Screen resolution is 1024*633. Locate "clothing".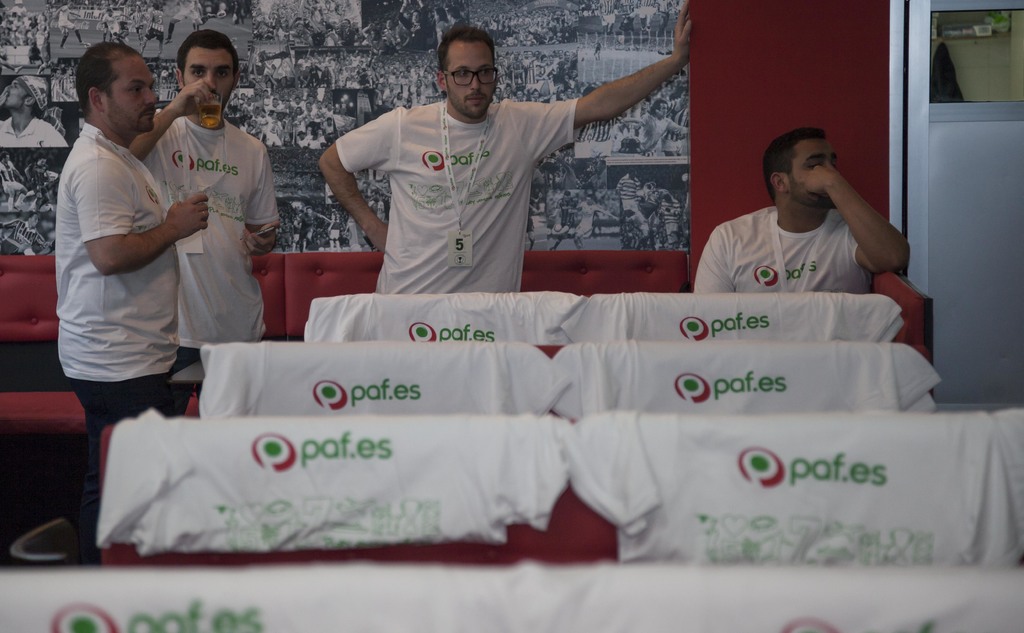
(x1=132, y1=72, x2=267, y2=363).
